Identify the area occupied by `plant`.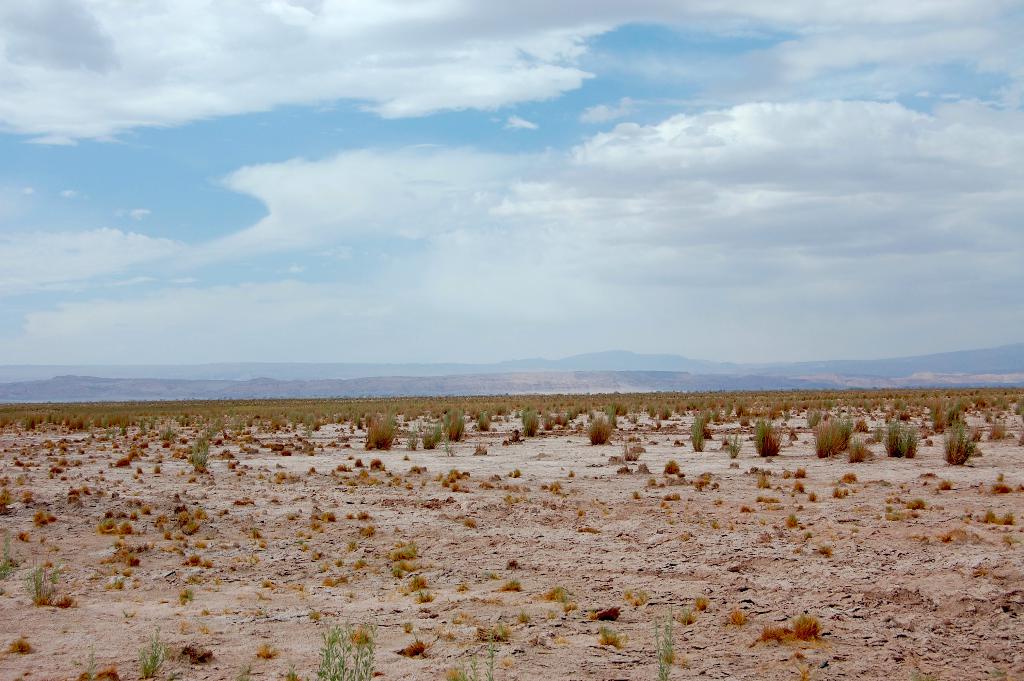
Area: (467, 513, 482, 529).
